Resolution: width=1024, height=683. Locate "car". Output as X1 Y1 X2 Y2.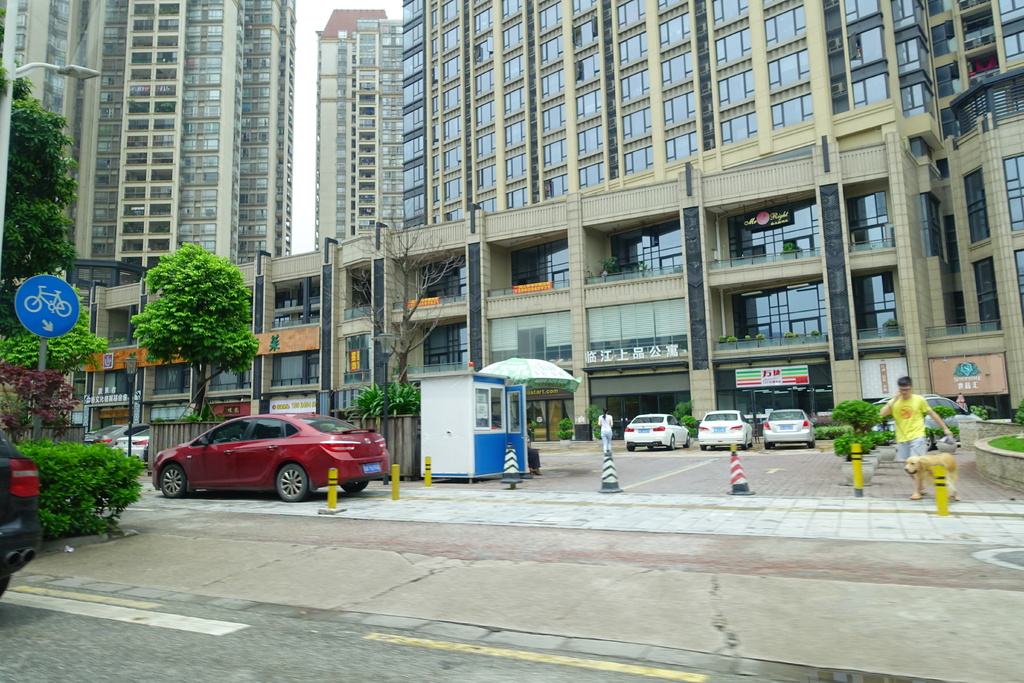
153 415 388 501.
